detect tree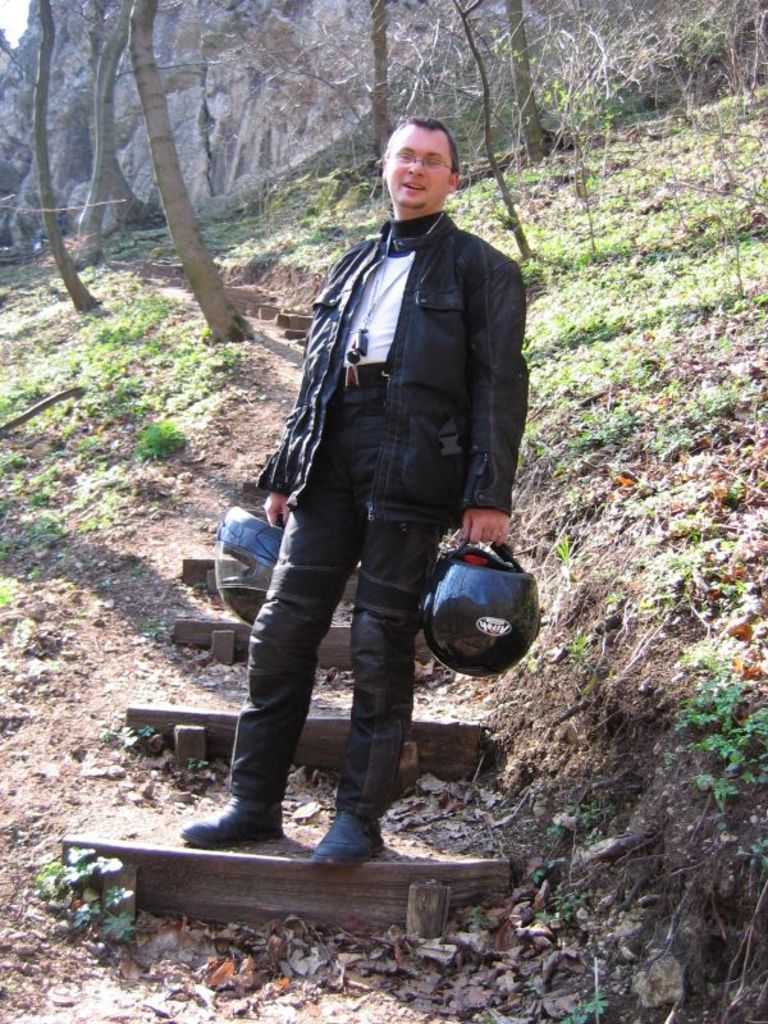
(355,0,411,168)
